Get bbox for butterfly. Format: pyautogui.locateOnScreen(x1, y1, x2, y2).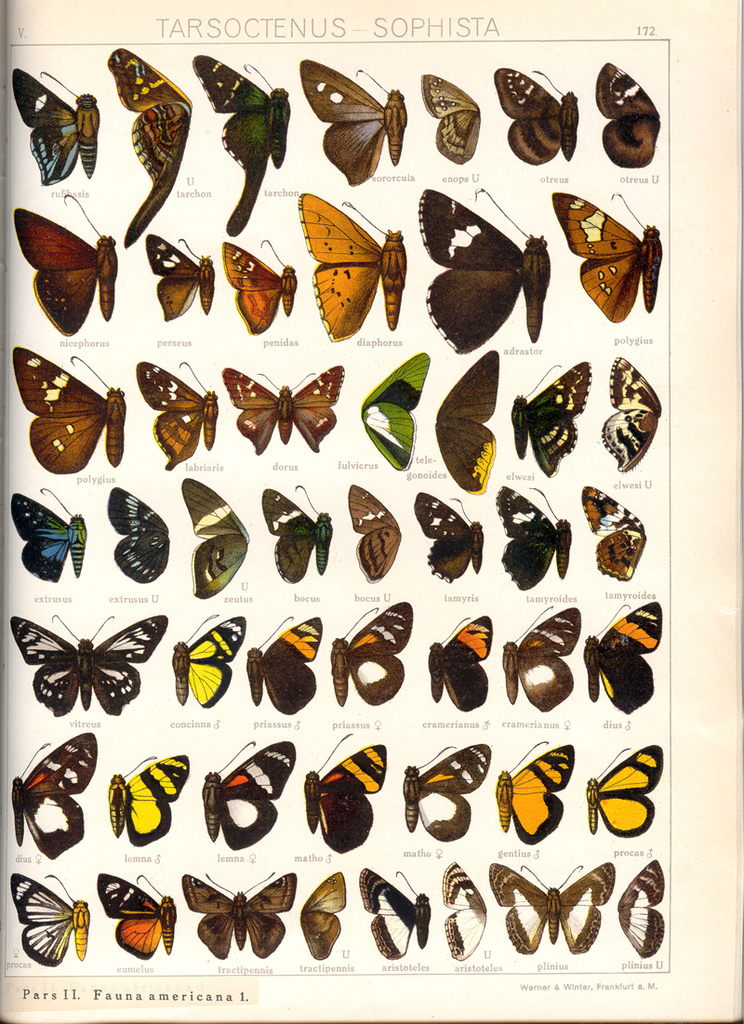
pyautogui.locateOnScreen(137, 220, 225, 325).
